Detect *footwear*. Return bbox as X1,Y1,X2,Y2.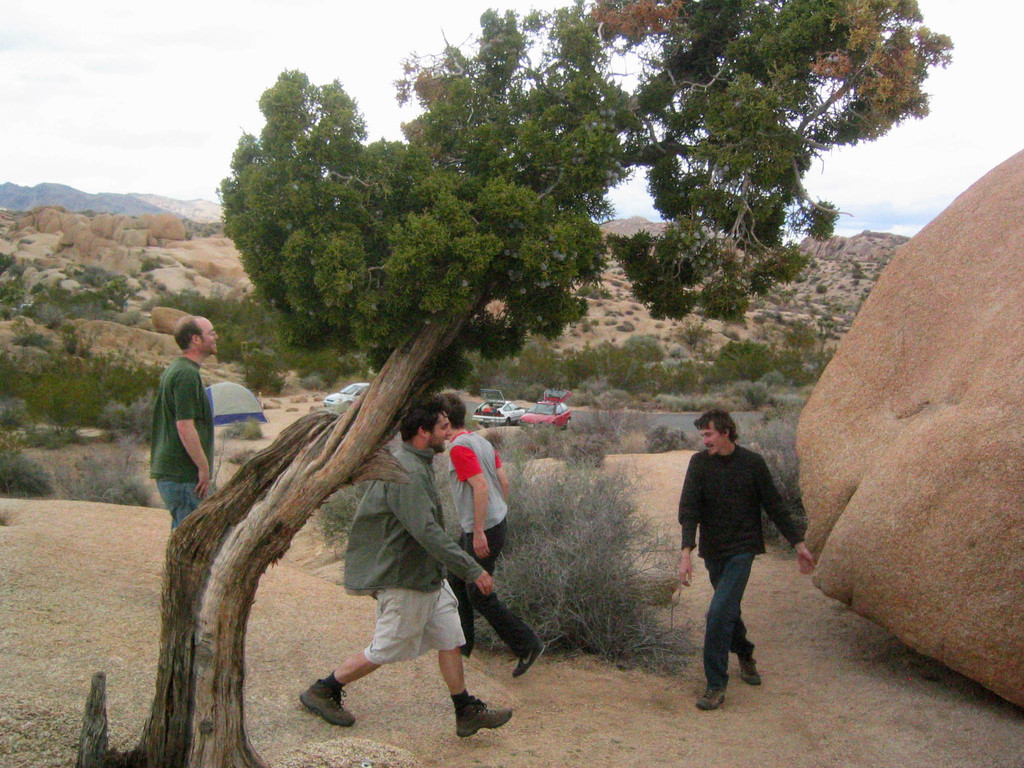
460,647,472,659.
